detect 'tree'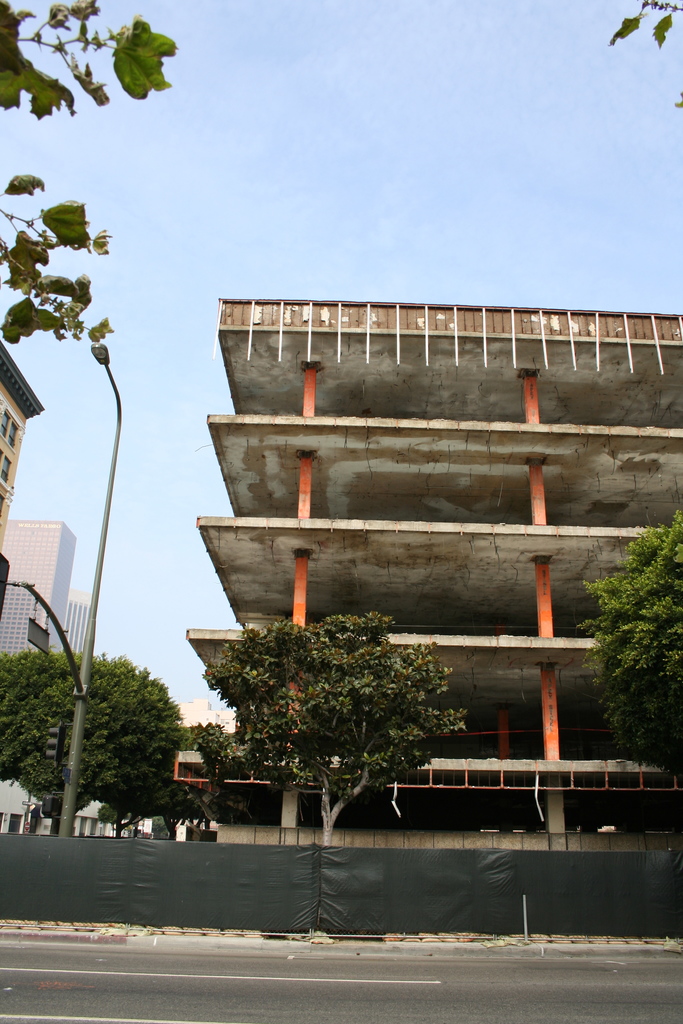
{"left": 609, "top": 0, "right": 682, "bottom": 106}
